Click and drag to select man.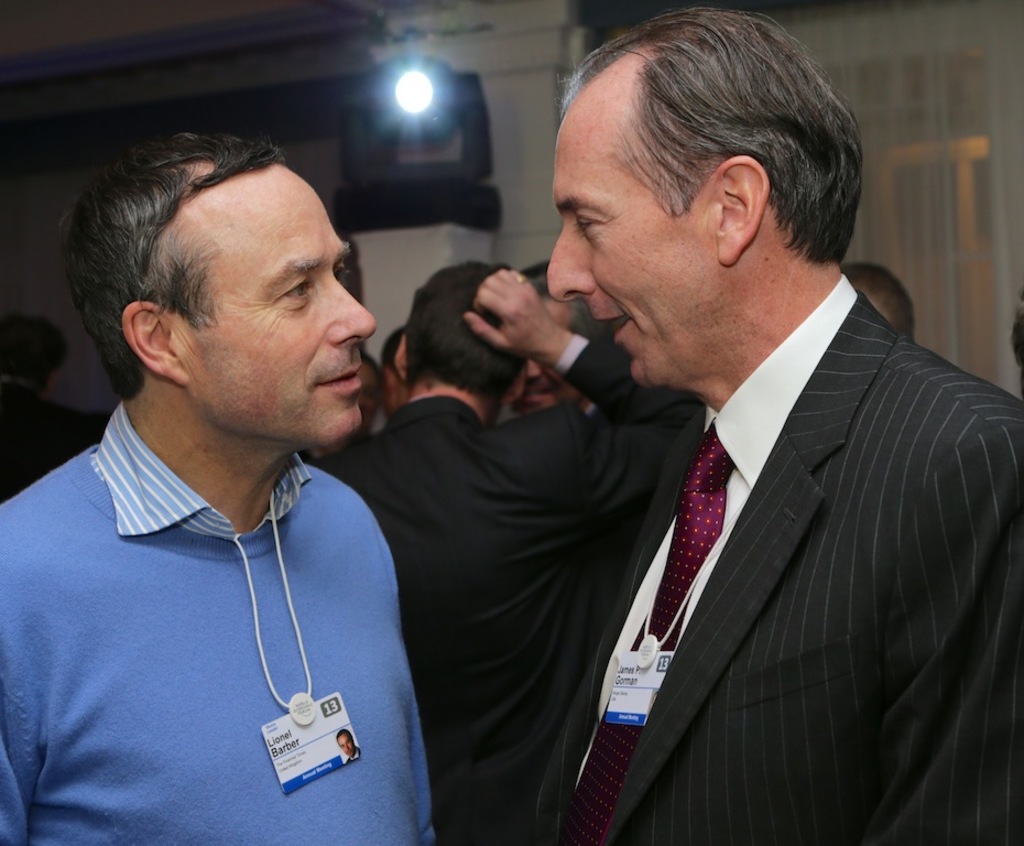
Selection: 522/18/996/845.
